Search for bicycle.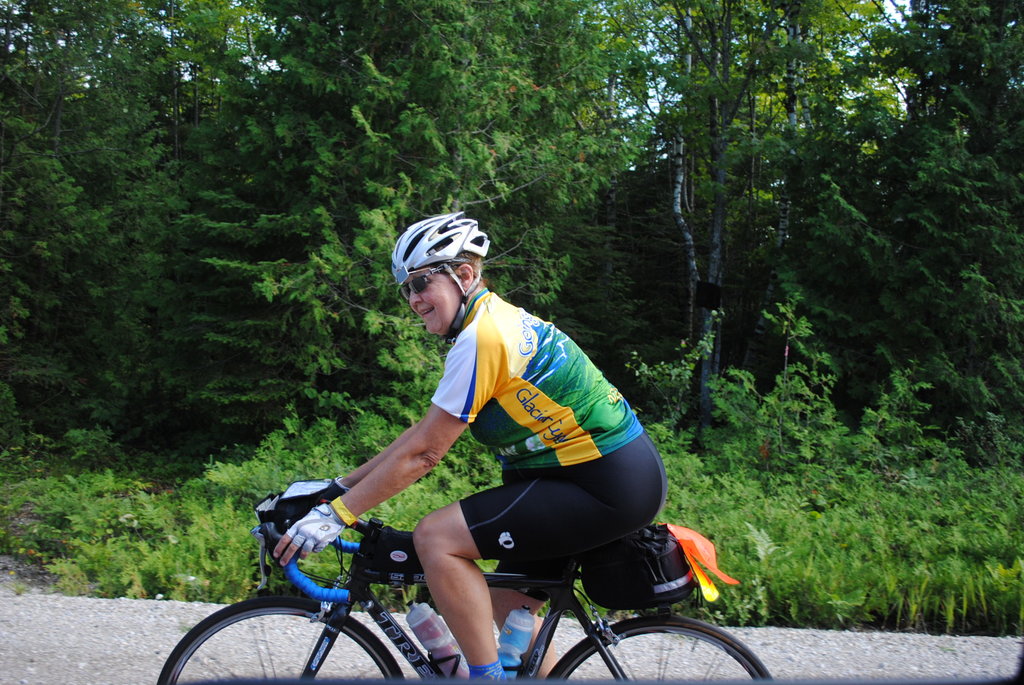
Found at [x1=198, y1=471, x2=734, y2=684].
